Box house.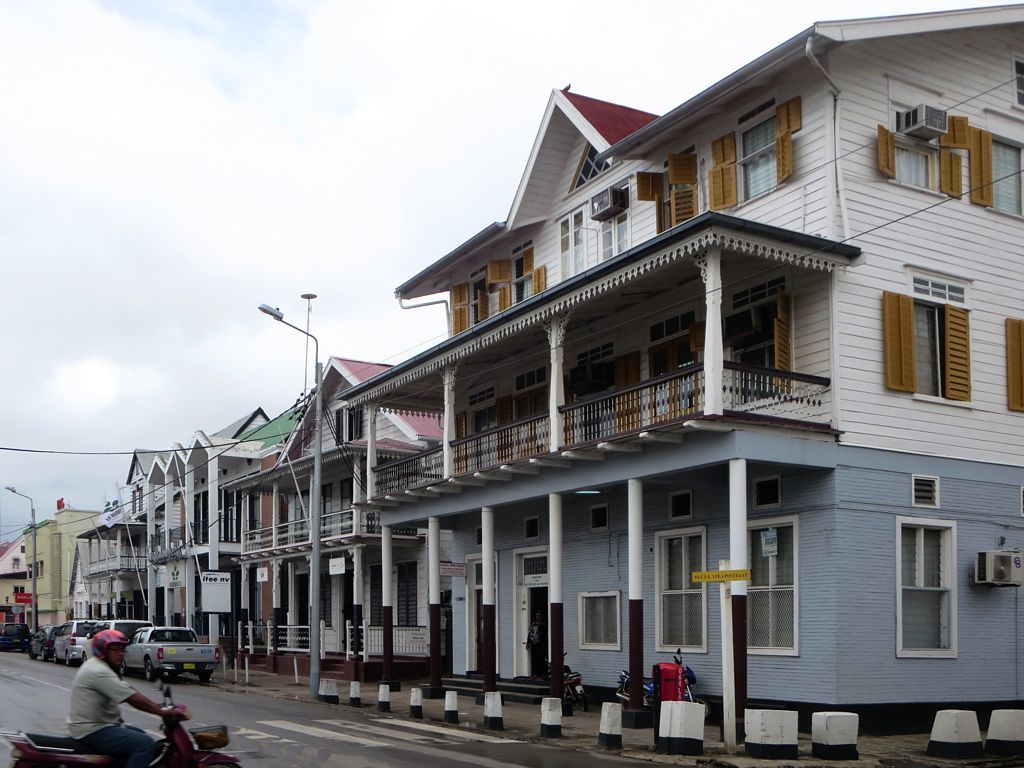
[x1=244, y1=350, x2=446, y2=678].
